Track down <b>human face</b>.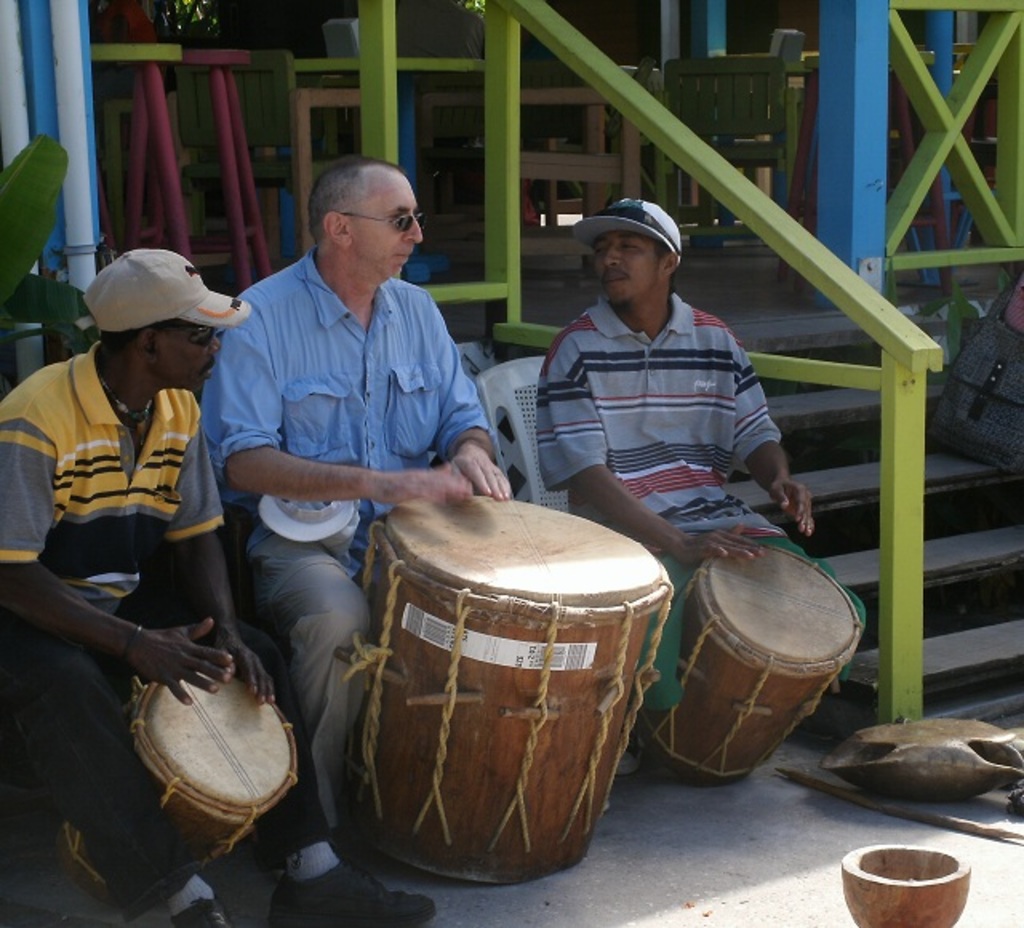
Tracked to region(597, 232, 653, 304).
